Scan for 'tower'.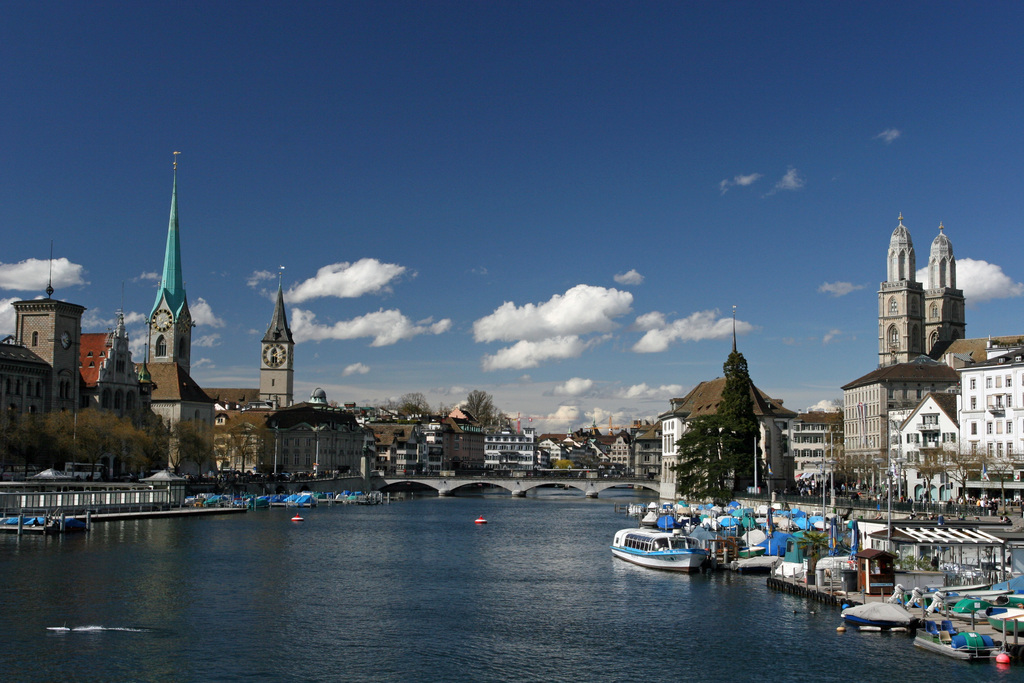
Scan result: <bbox>252, 276, 299, 409</bbox>.
